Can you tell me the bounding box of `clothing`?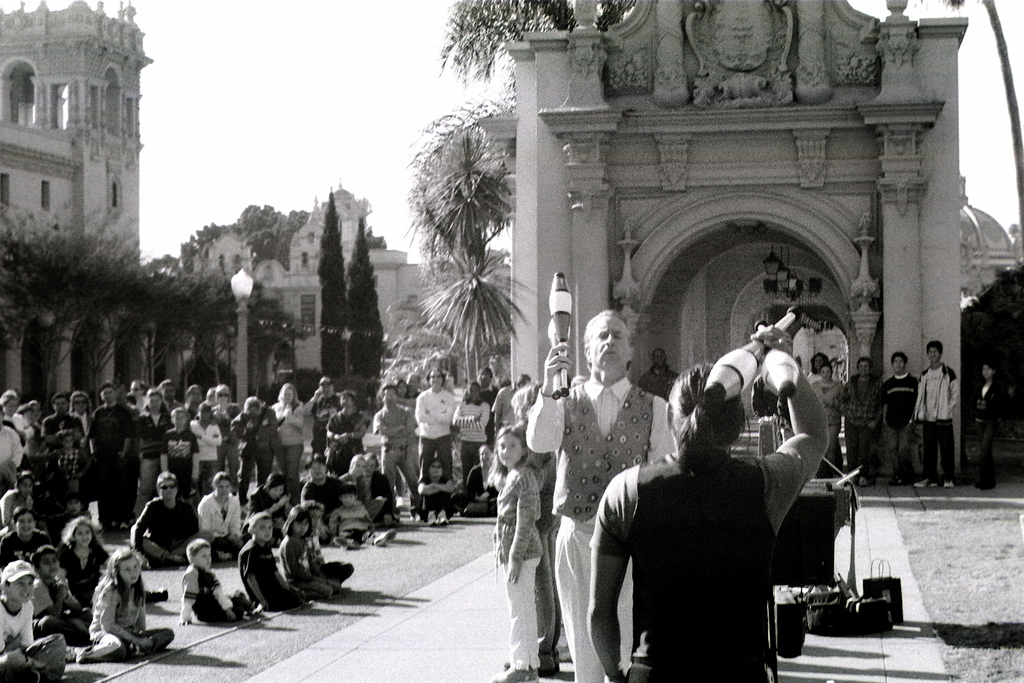
crop(180, 562, 253, 628).
